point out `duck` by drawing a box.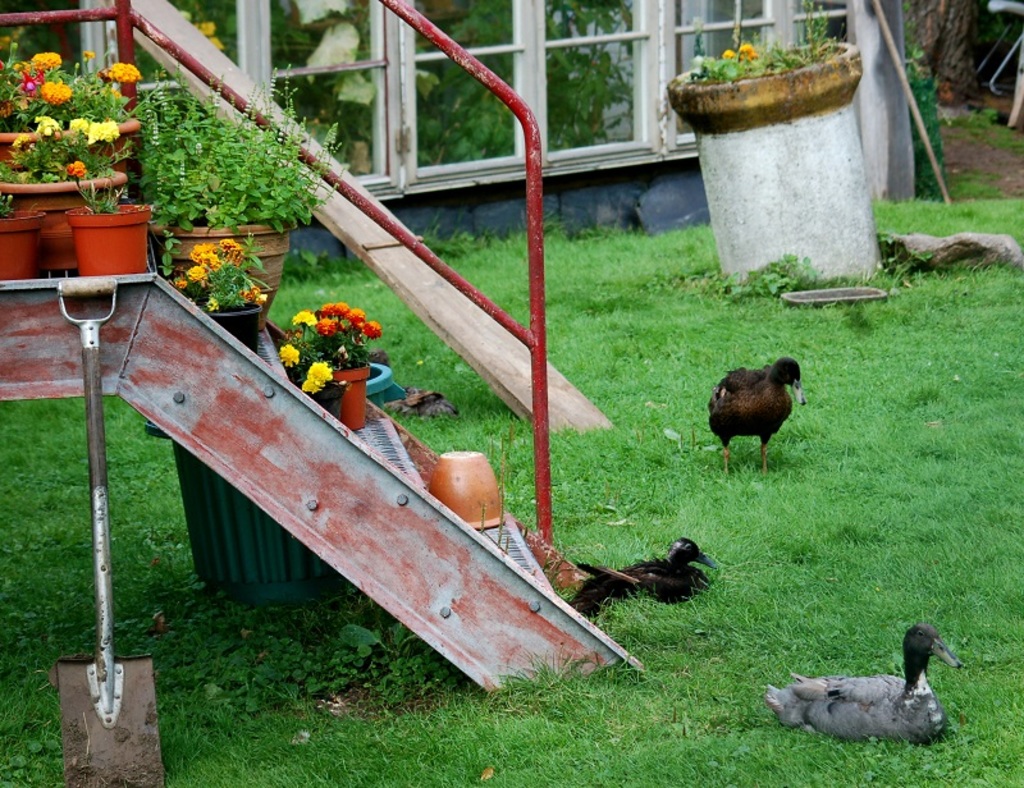
[756, 617, 970, 752].
